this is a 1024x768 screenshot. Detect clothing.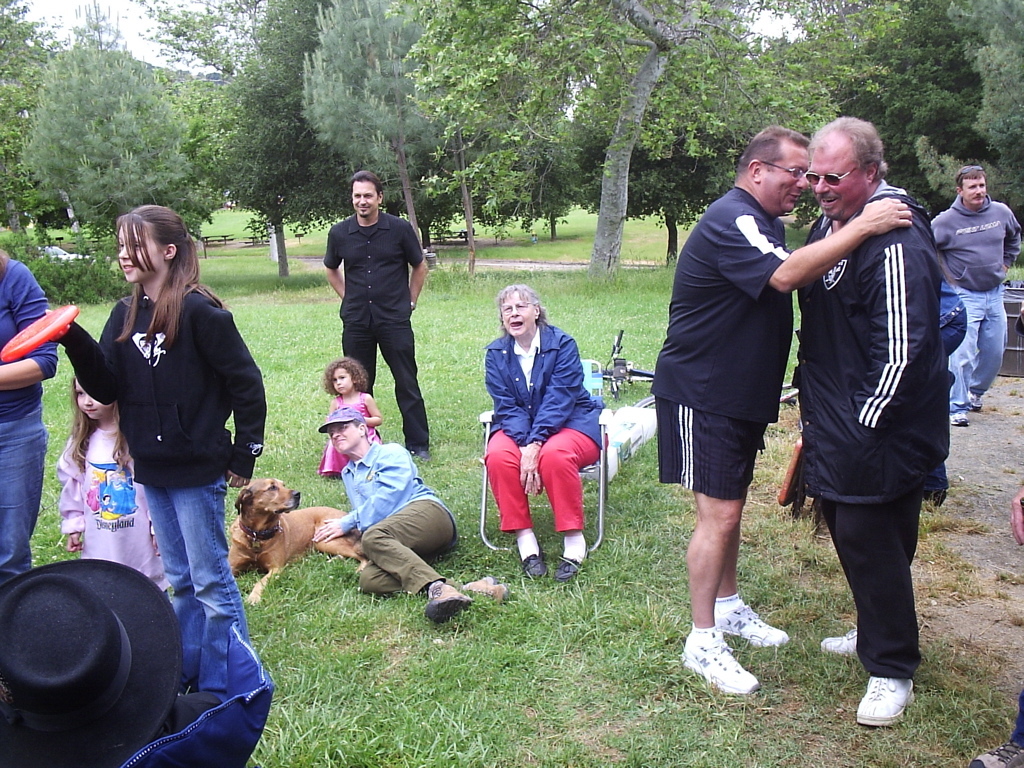
left=487, top=315, right=603, bottom=449.
